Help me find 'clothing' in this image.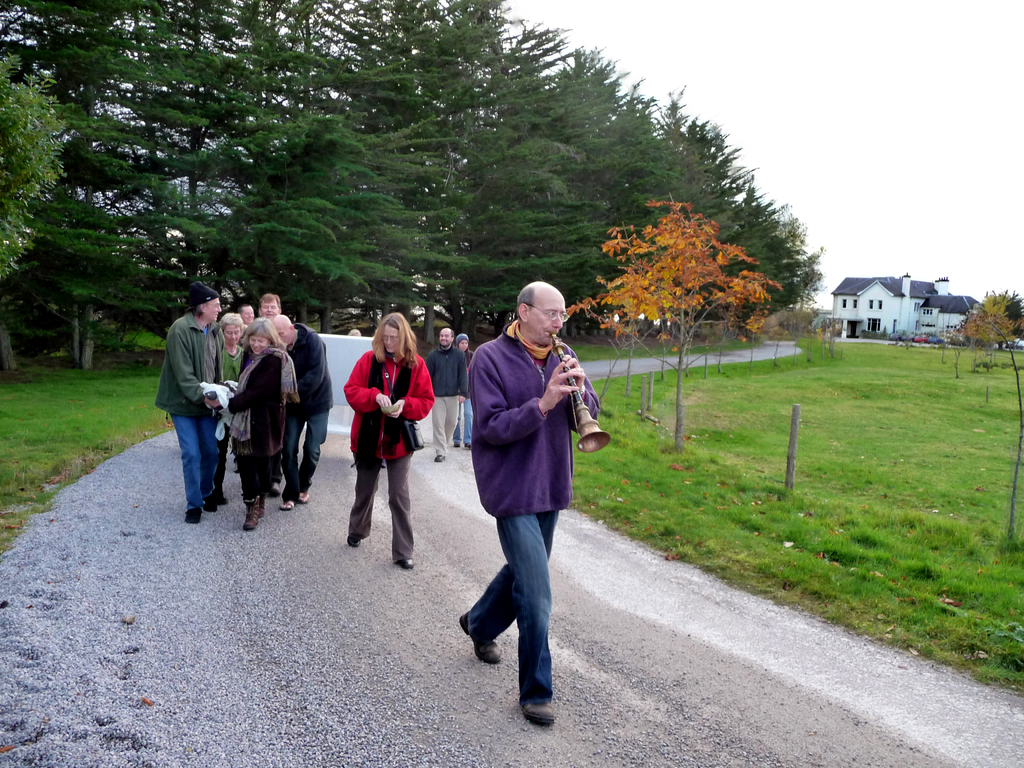
Found it: x1=468 y1=319 x2=600 y2=702.
